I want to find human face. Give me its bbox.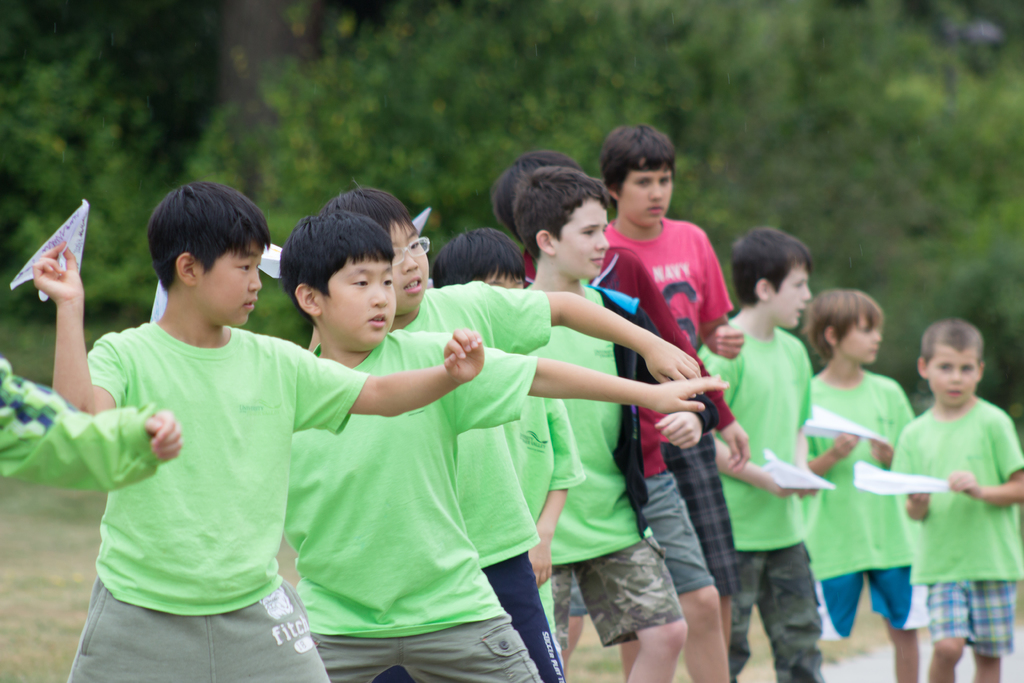
625/159/673/226.
